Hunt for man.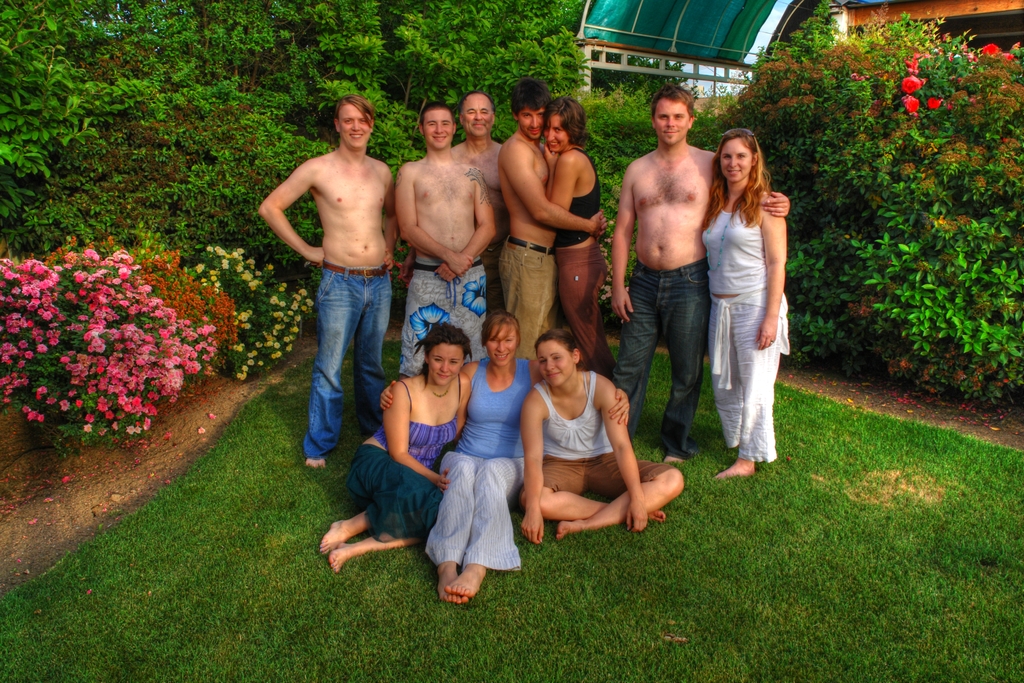
Hunted down at detection(266, 88, 417, 509).
